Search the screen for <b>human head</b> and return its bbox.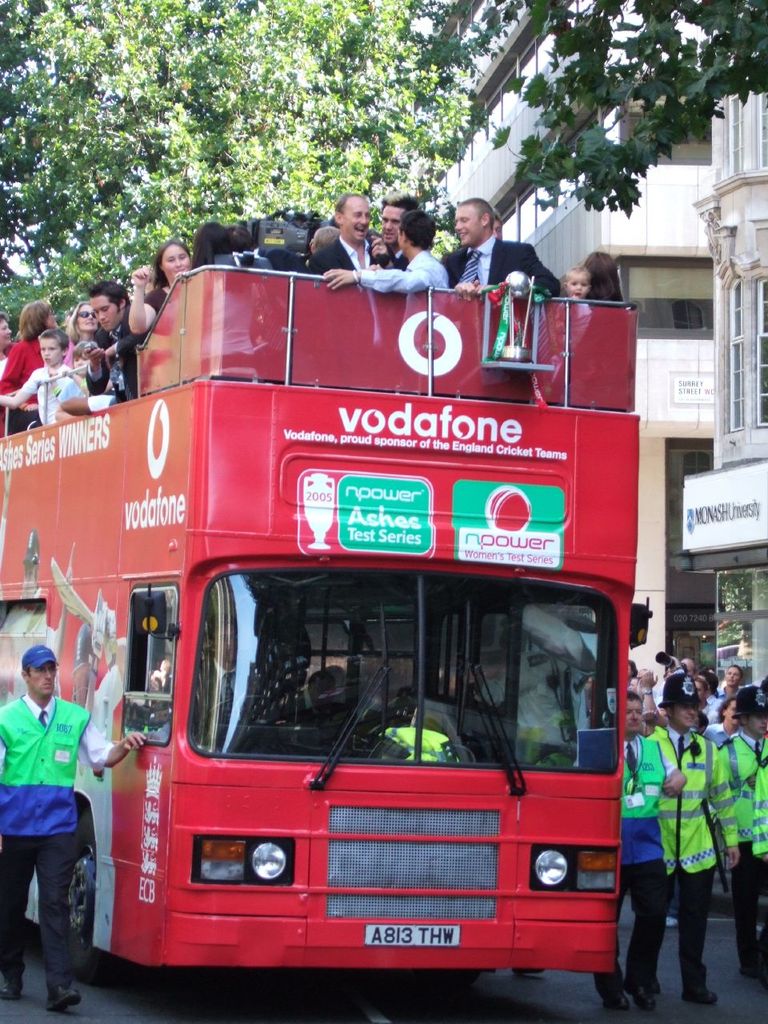
Found: crop(563, 265, 590, 300).
